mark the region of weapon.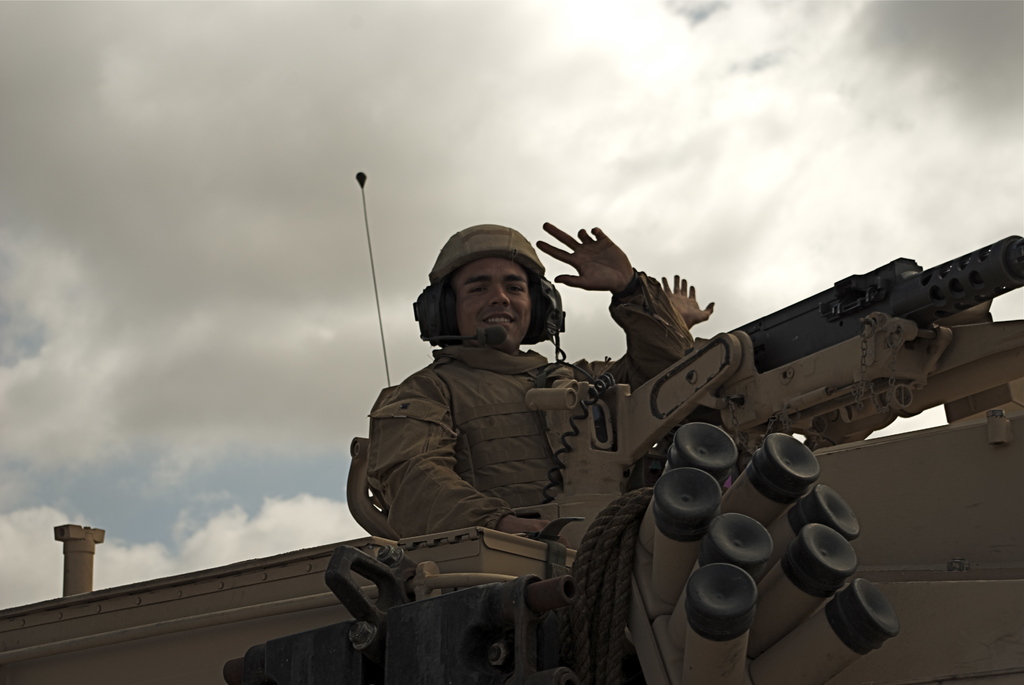
Region: 733, 255, 1023, 373.
